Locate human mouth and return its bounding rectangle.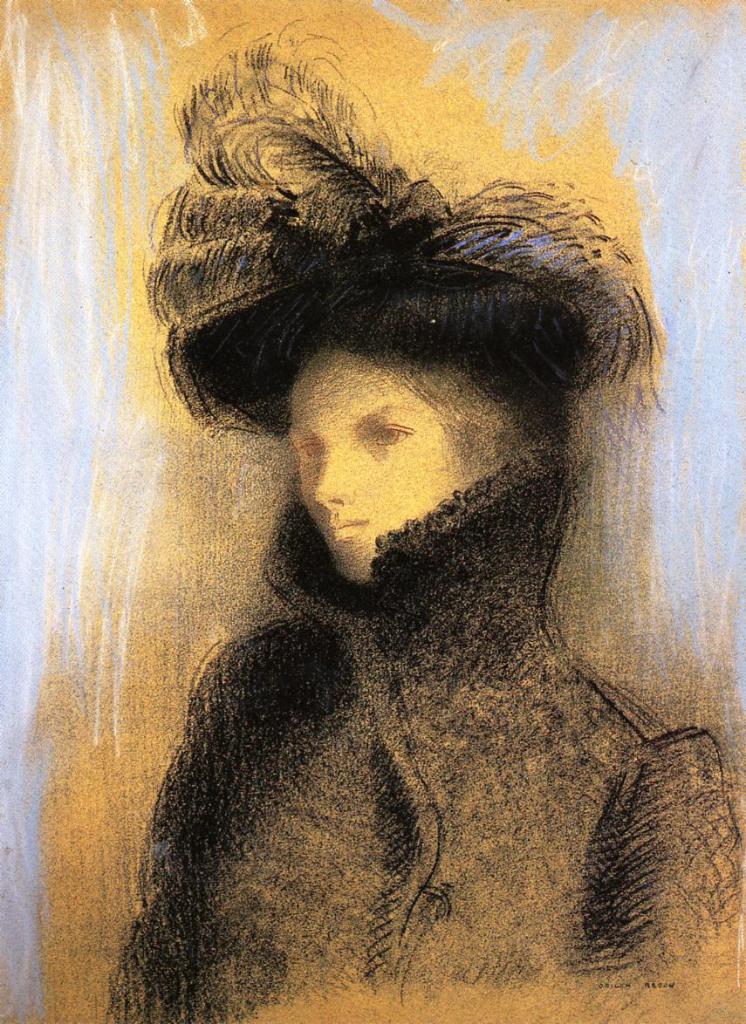
[left=319, top=522, right=364, bottom=539].
